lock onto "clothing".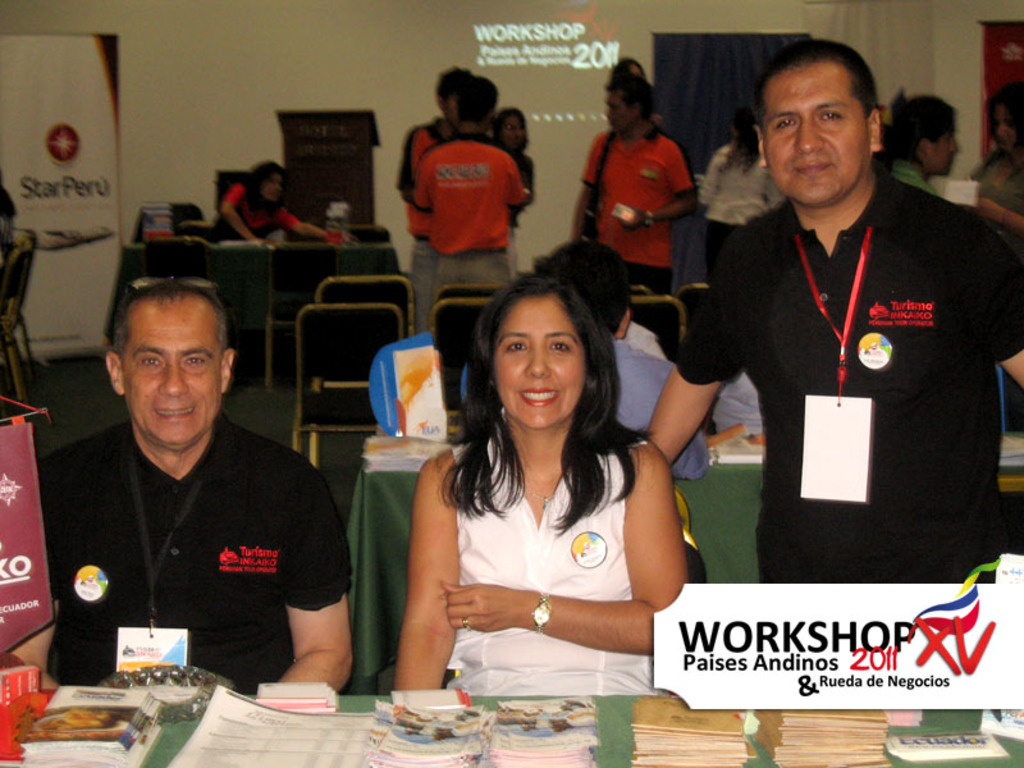
Locked: (left=607, top=337, right=709, bottom=480).
